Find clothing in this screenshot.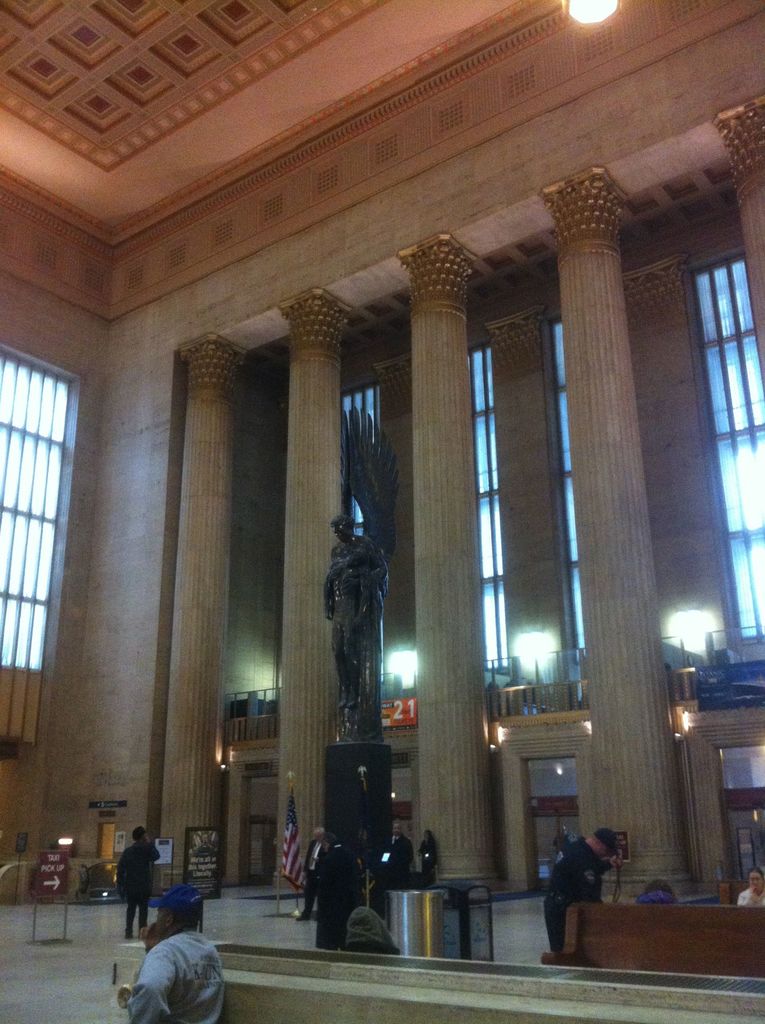
The bounding box for clothing is [x1=419, y1=837, x2=438, y2=886].
